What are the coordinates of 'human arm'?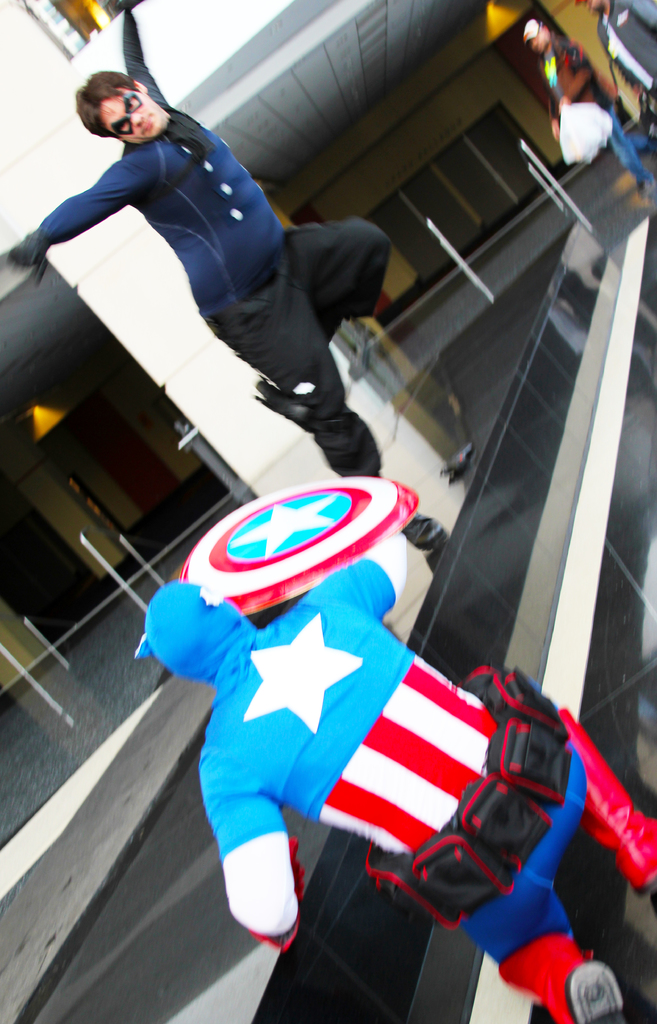
[x1=612, y1=68, x2=633, y2=97].
